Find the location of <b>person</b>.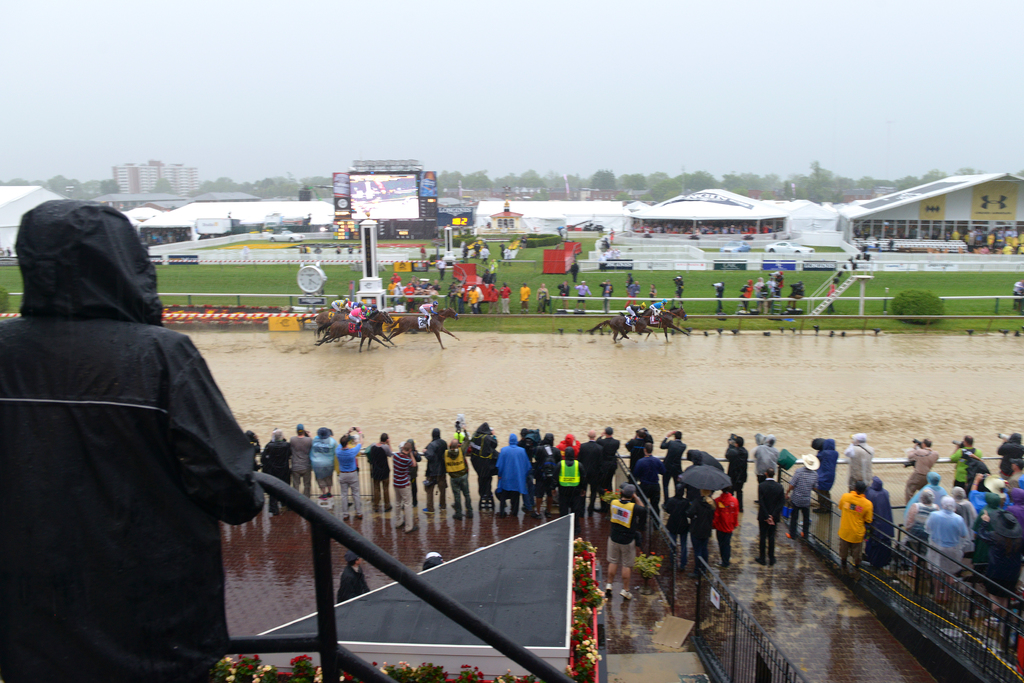
Location: [x1=490, y1=427, x2=535, y2=511].
